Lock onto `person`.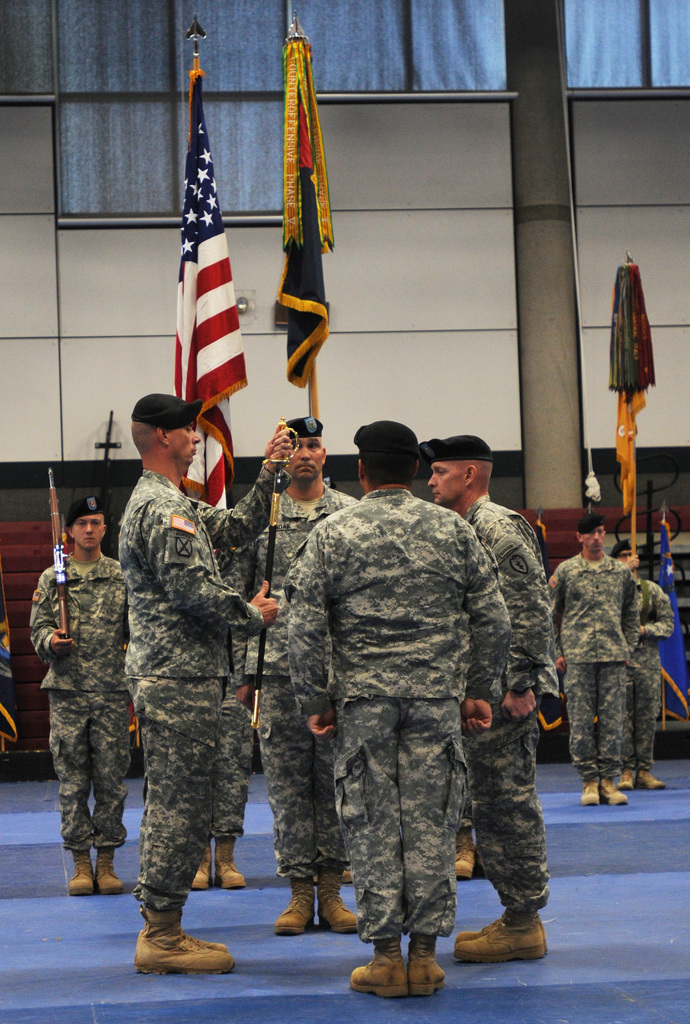
Locked: box(29, 470, 124, 904).
